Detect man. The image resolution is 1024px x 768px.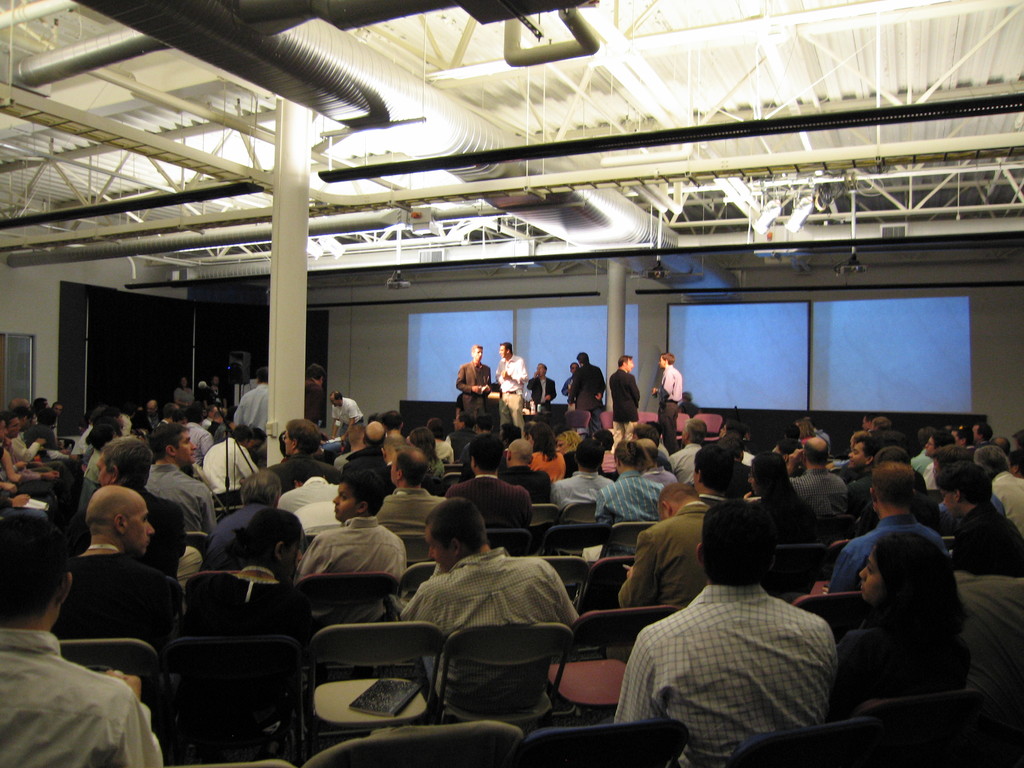
left=842, top=425, right=873, bottom=491.
